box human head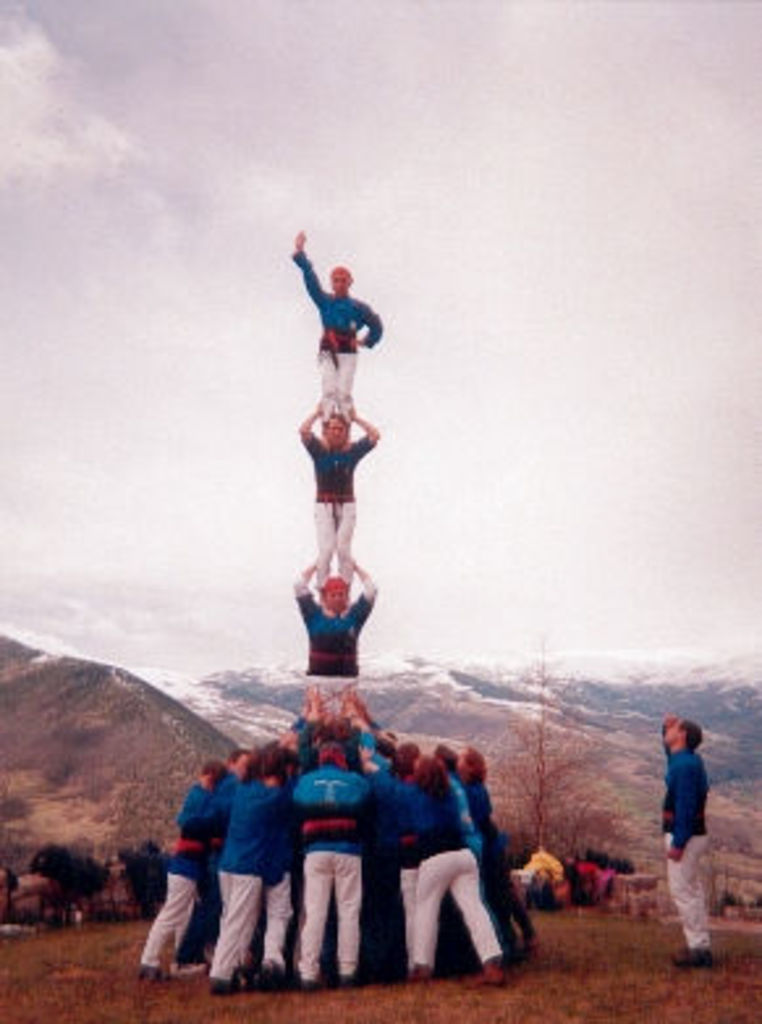
[319, 414, 351, 448]
